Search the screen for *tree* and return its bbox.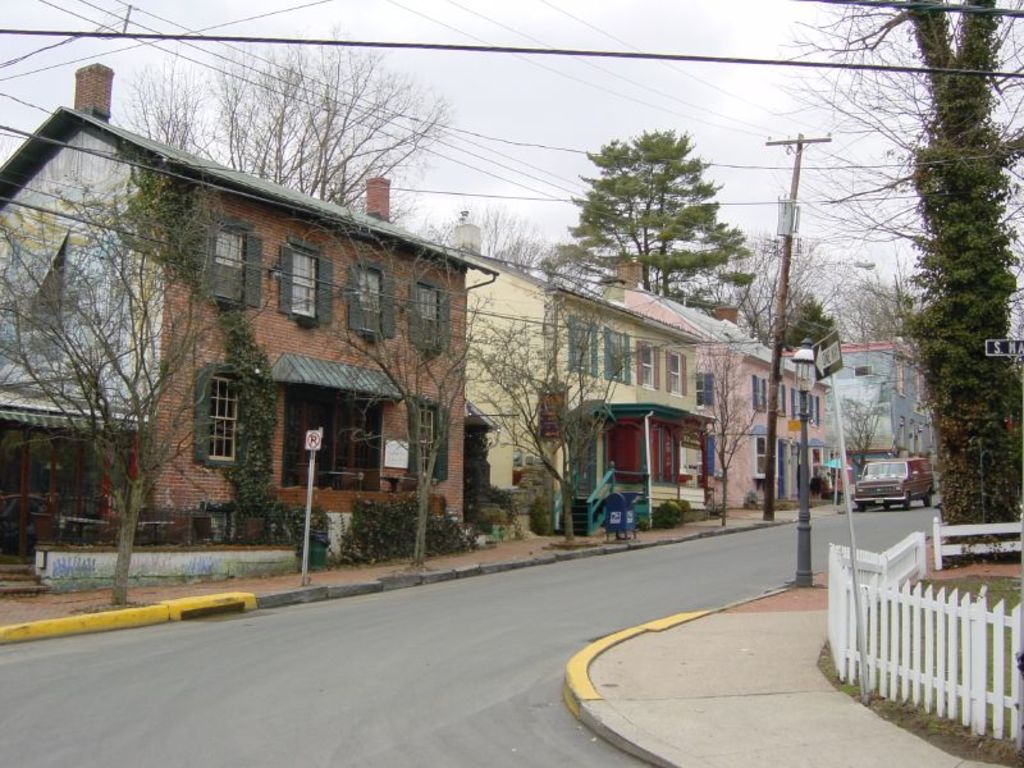
Found: box(238, 206, 486, 563).
